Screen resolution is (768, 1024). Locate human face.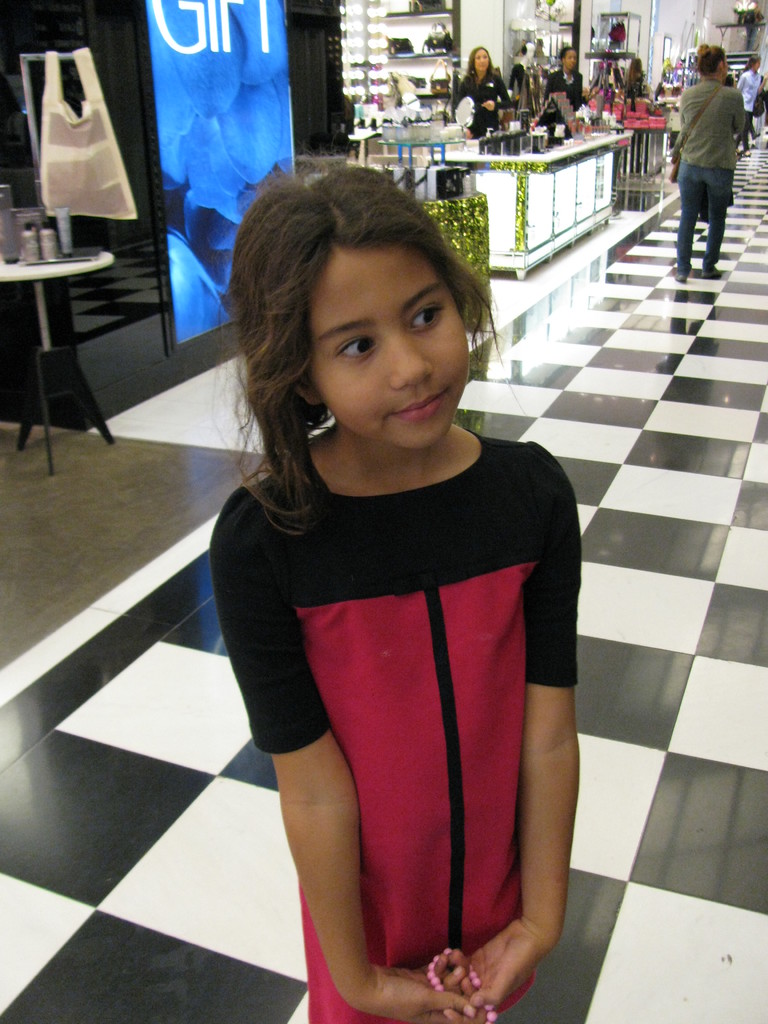
563/51/576/70.
